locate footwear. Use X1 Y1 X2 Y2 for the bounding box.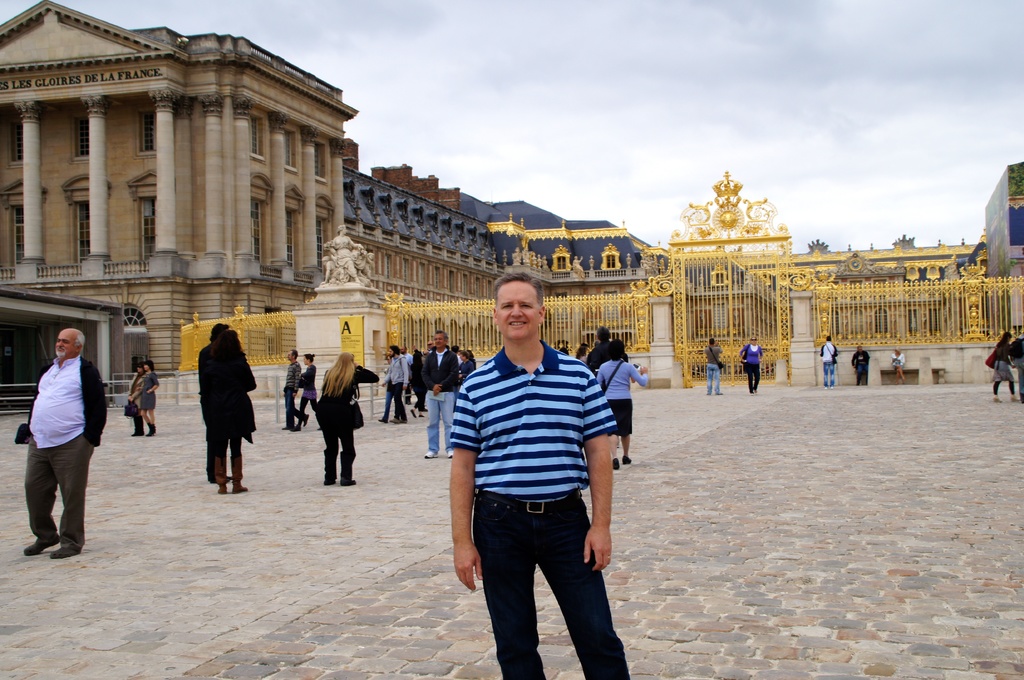
1010 393 1018 402.
